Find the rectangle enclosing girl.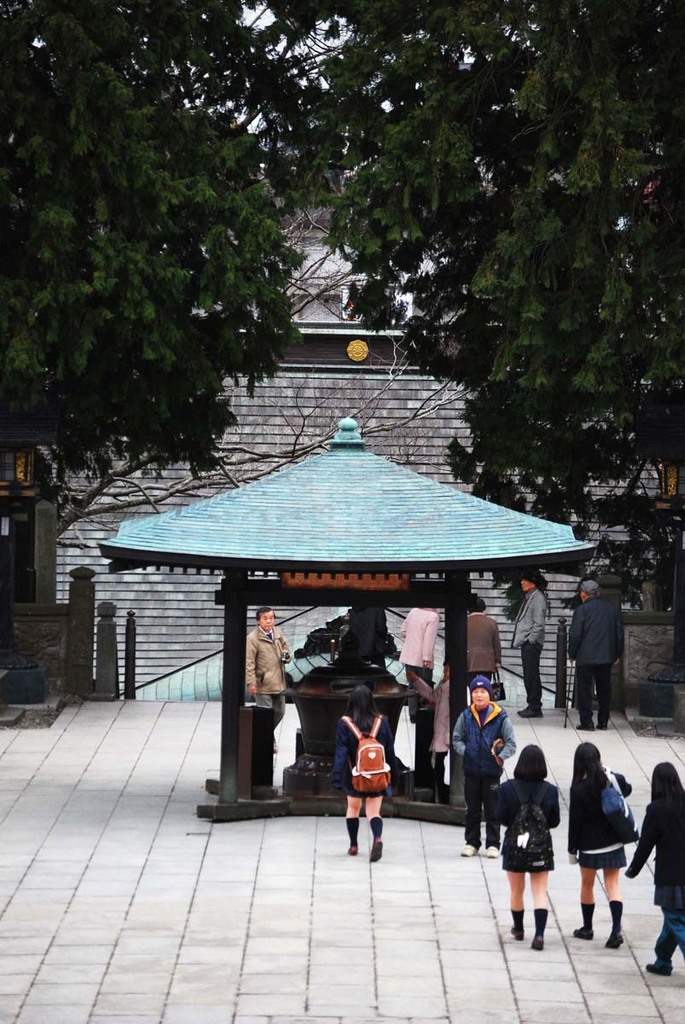
rect(483, 743, 557, 950).
